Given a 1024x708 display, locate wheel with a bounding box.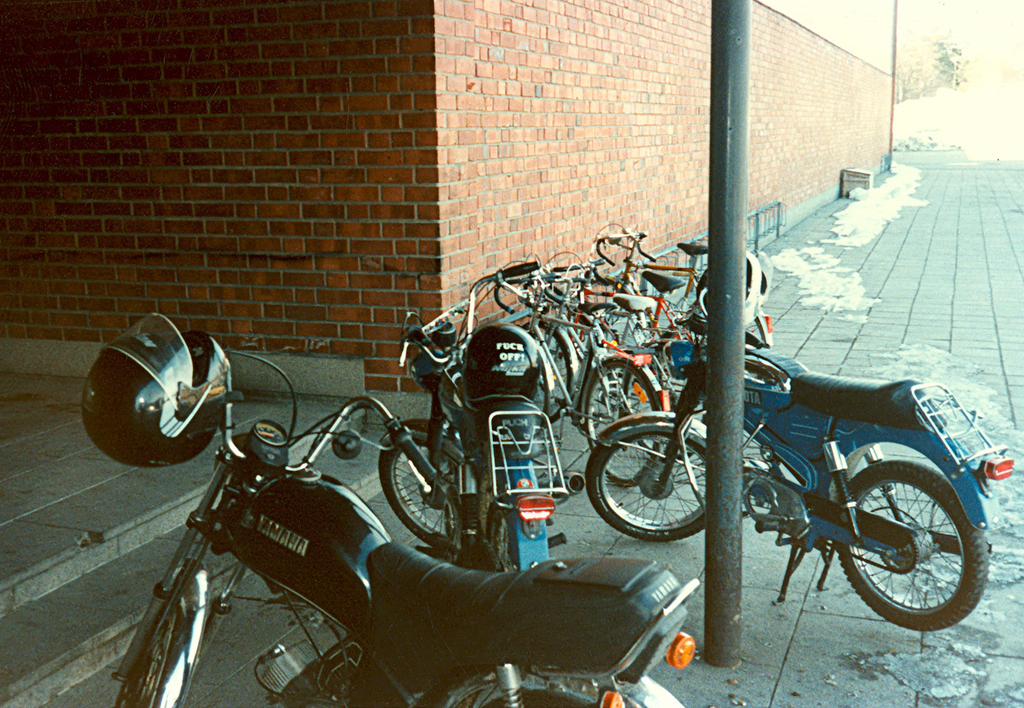
Located: select_region(377, 439, 460, 545).
